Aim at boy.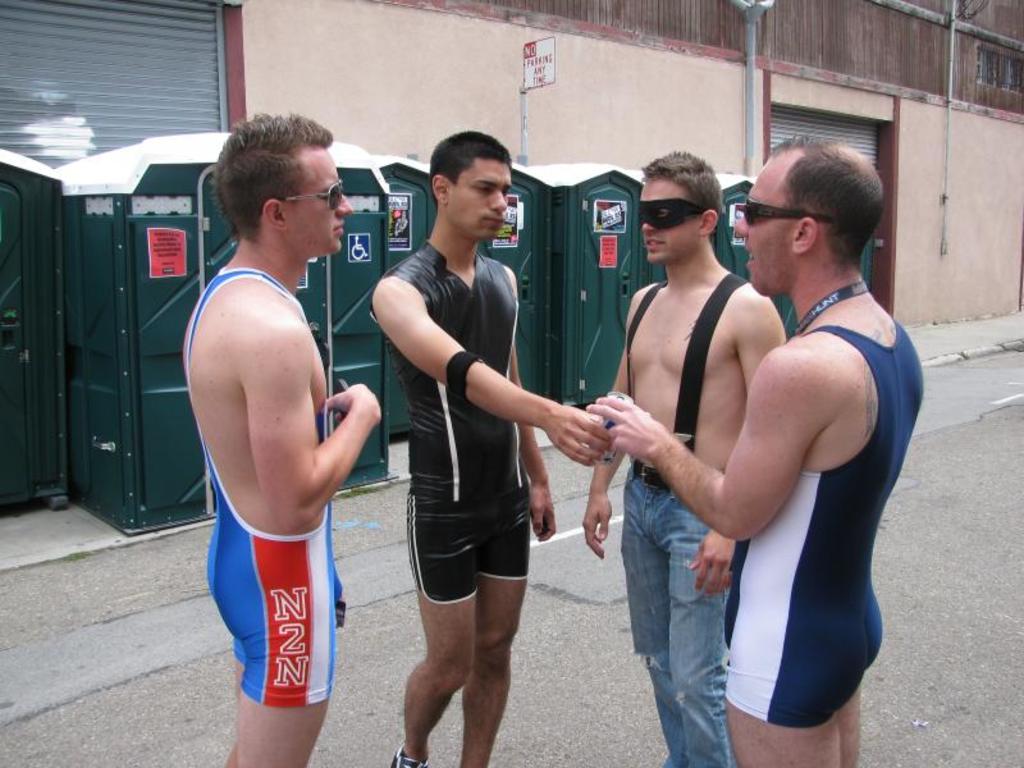
Aimed at l=170, t=152, r=381, b=730.
